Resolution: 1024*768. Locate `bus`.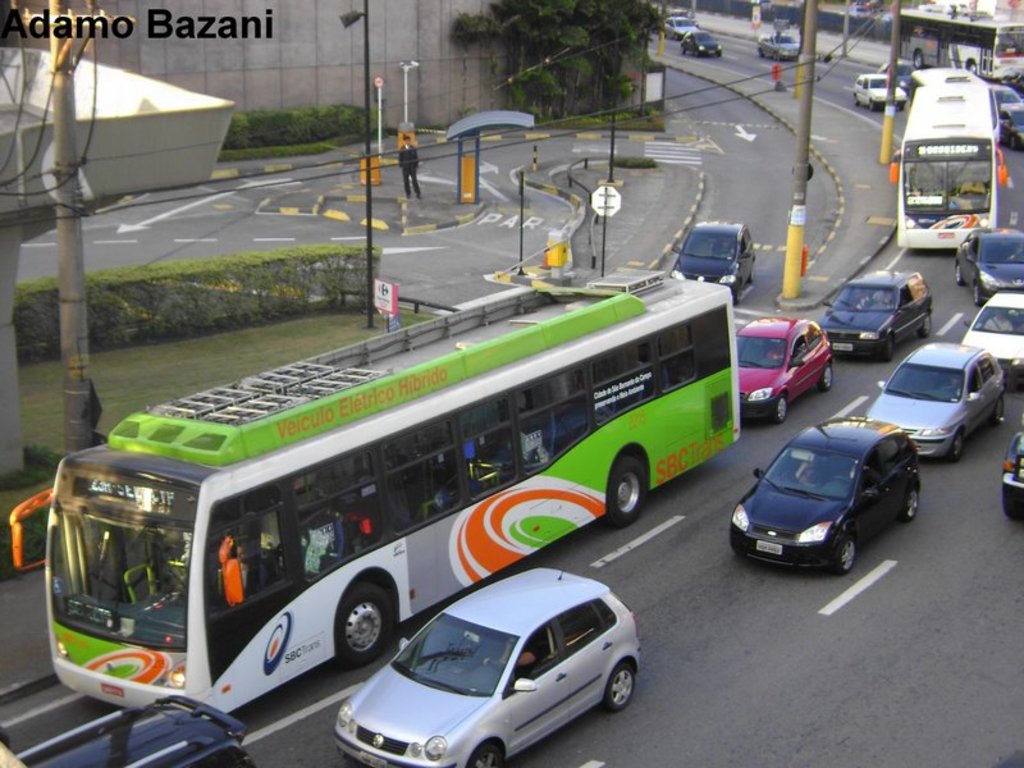
[x1=4, y1=261, x2=744, y2=728].
